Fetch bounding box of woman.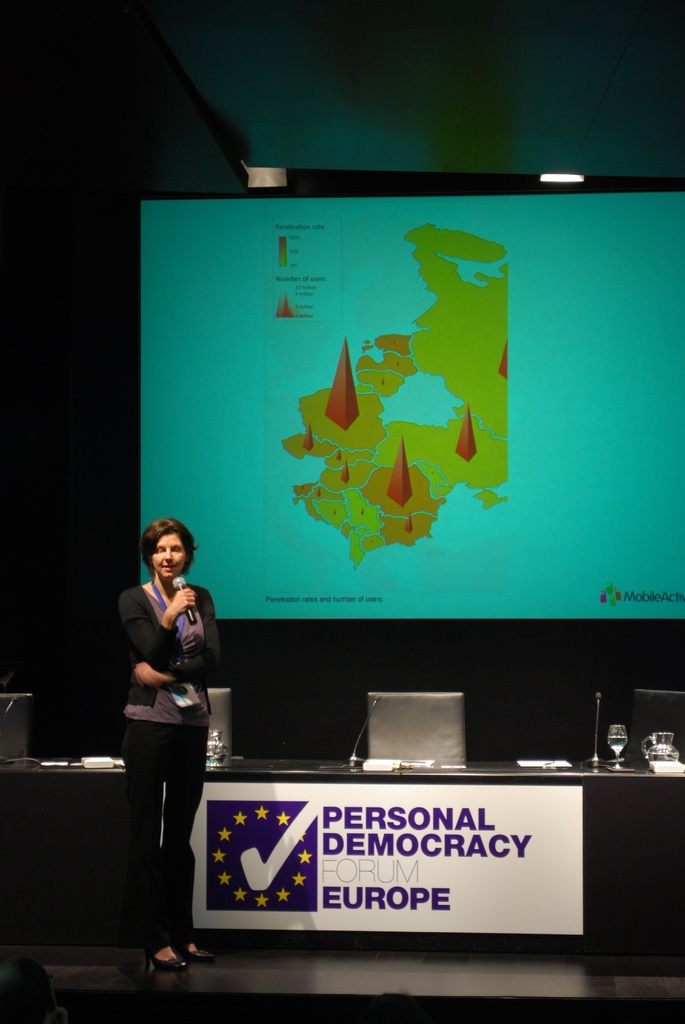
Bbox: rect(106, 493, 224, 969).
